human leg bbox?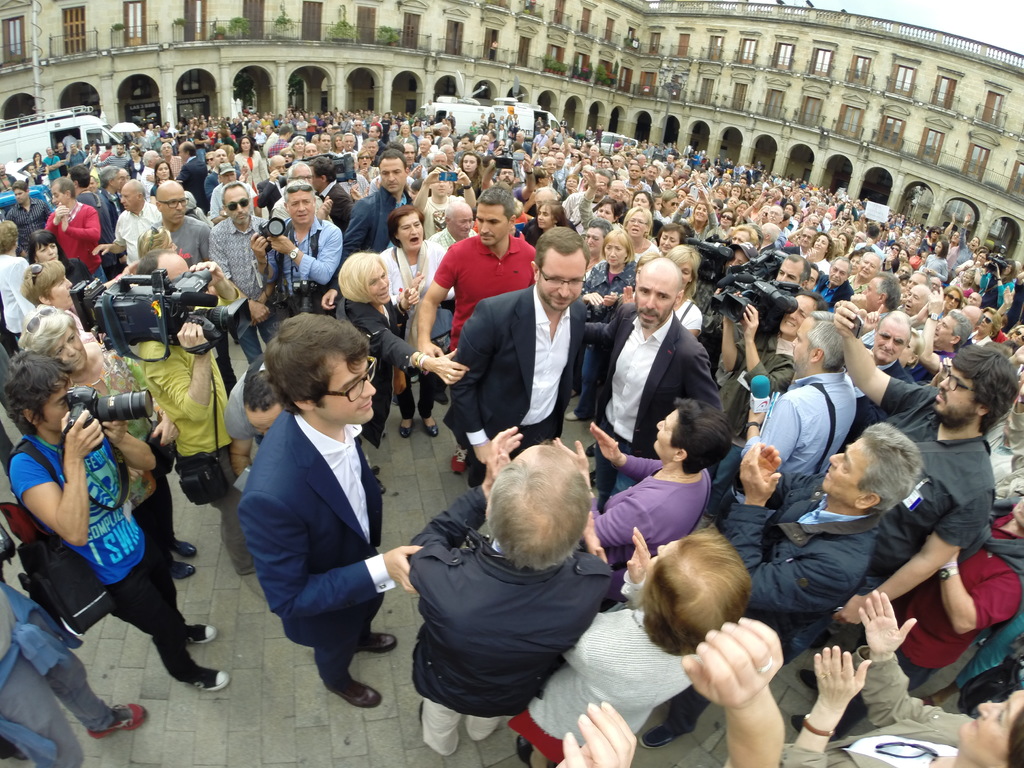
box=[346, 605, 394, 654]
